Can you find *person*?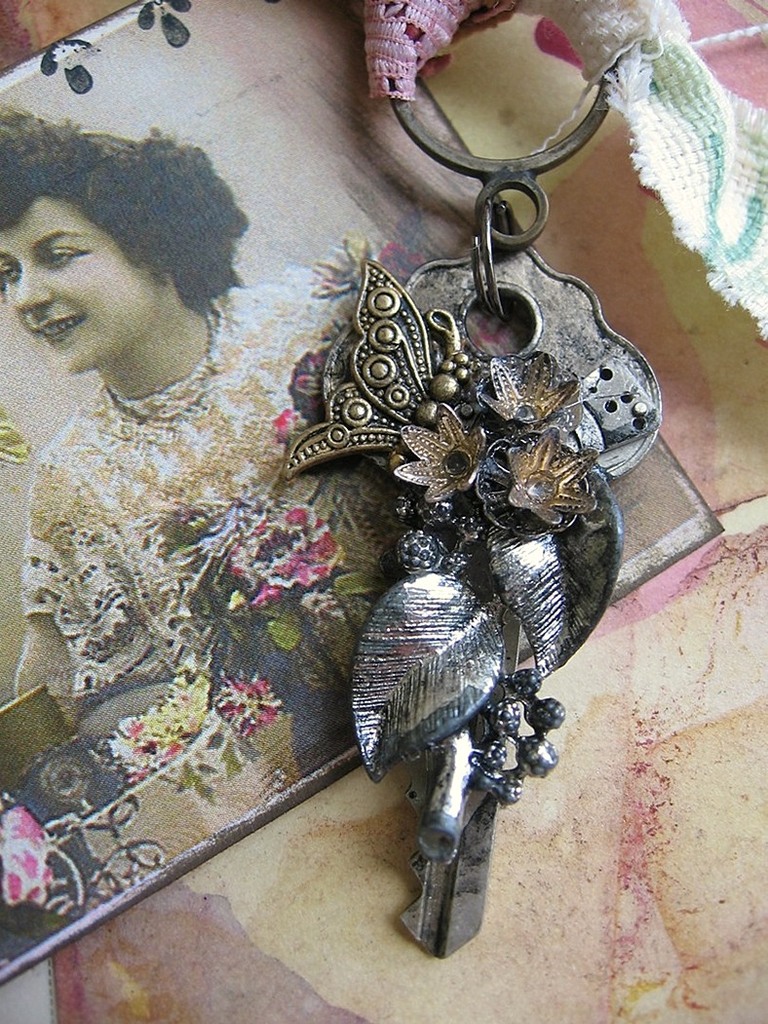
Yes, bounding box: 0 109 264 780.
